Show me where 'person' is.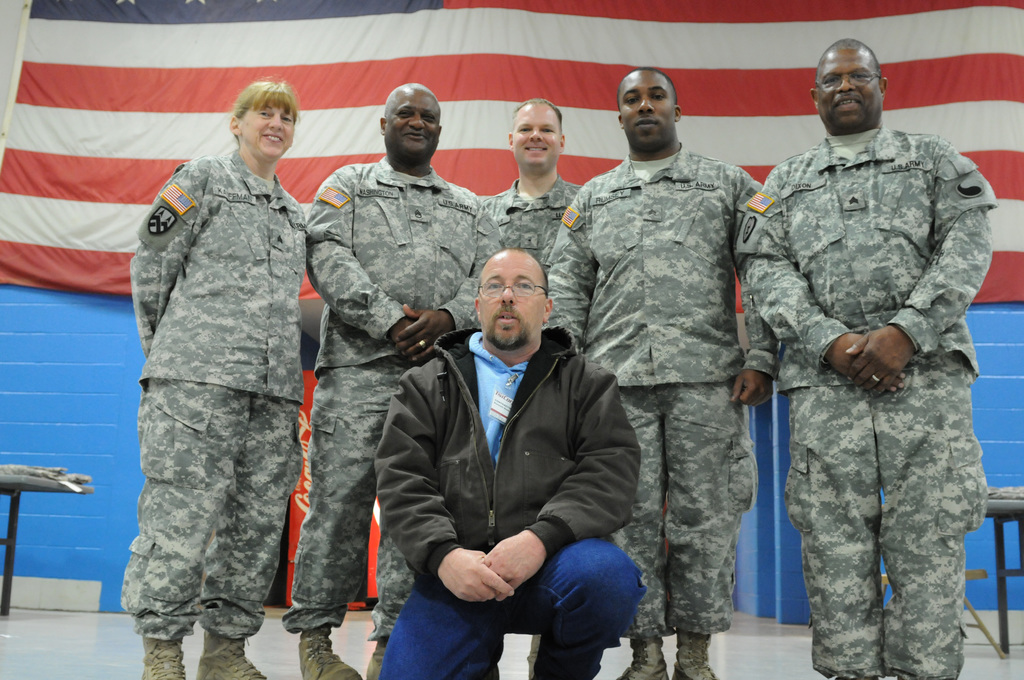
'person' is at bbox=[748, 38, 993, 679].
